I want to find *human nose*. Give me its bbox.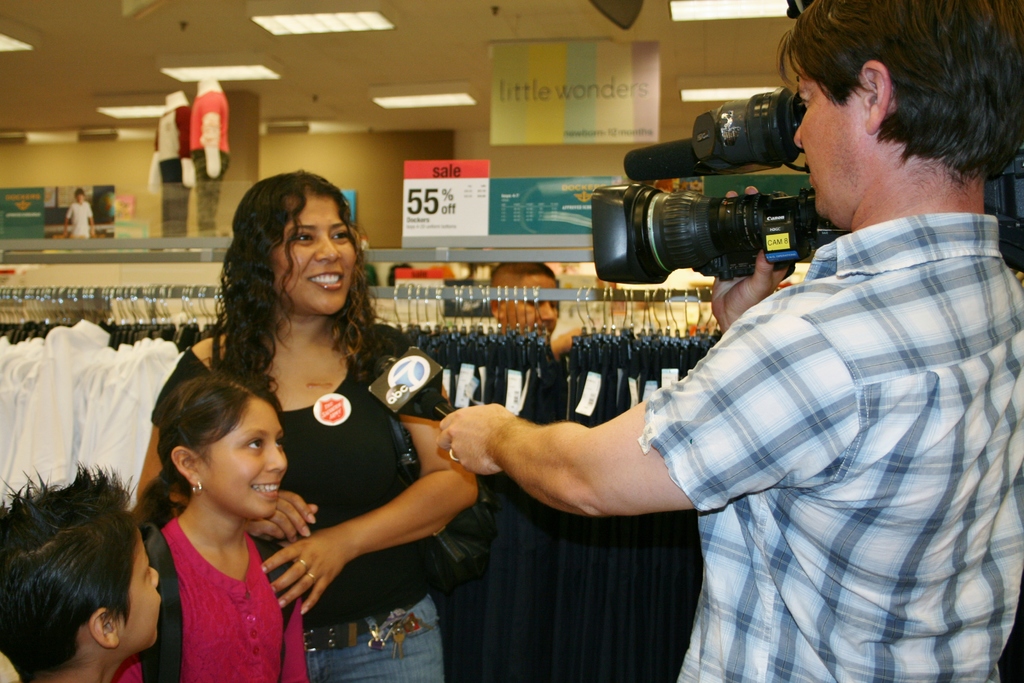
bbox=[314, 233, 338, 263].
